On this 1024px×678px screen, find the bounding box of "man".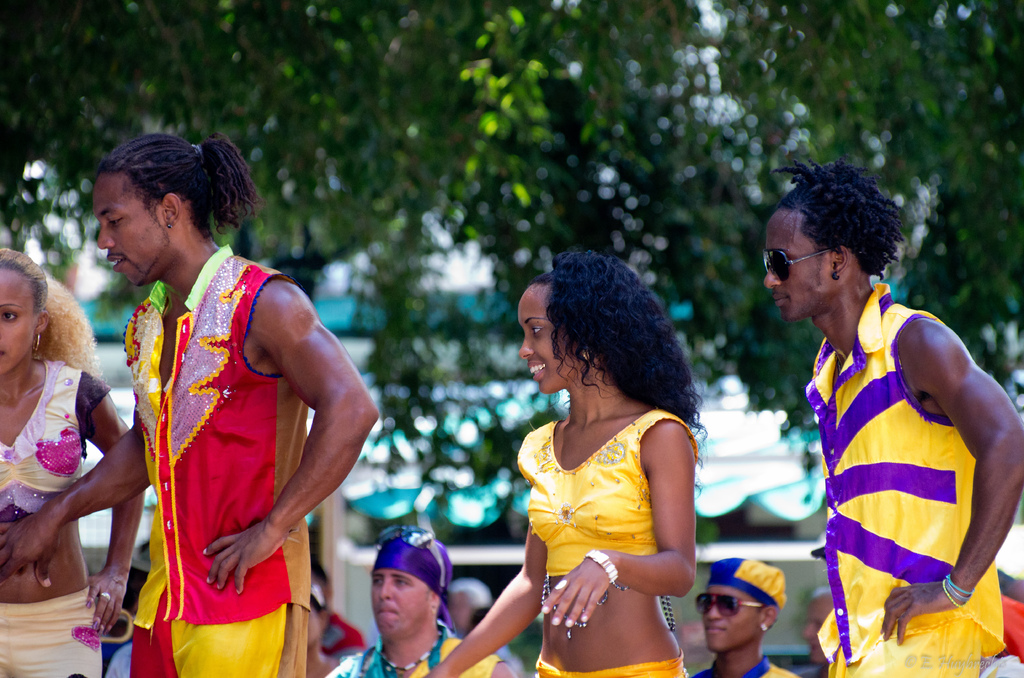
Bounding box: x1=0, y1=133, x2=380, y2=677.
